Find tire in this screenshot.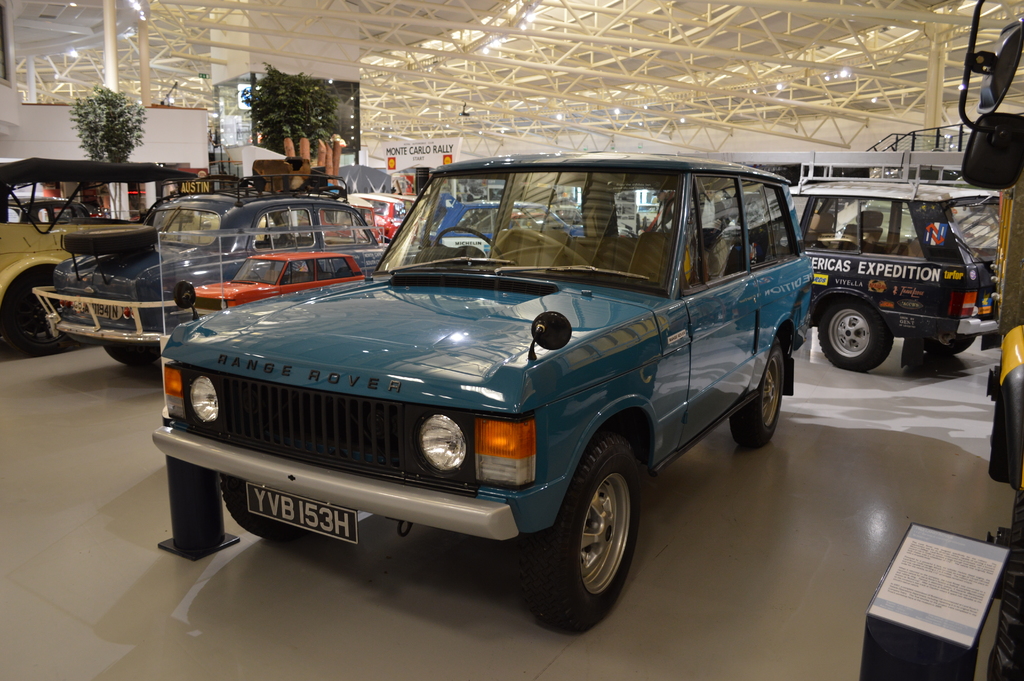
The bounding box for tire is (left=728, top=339, right=788, bottom=448).
